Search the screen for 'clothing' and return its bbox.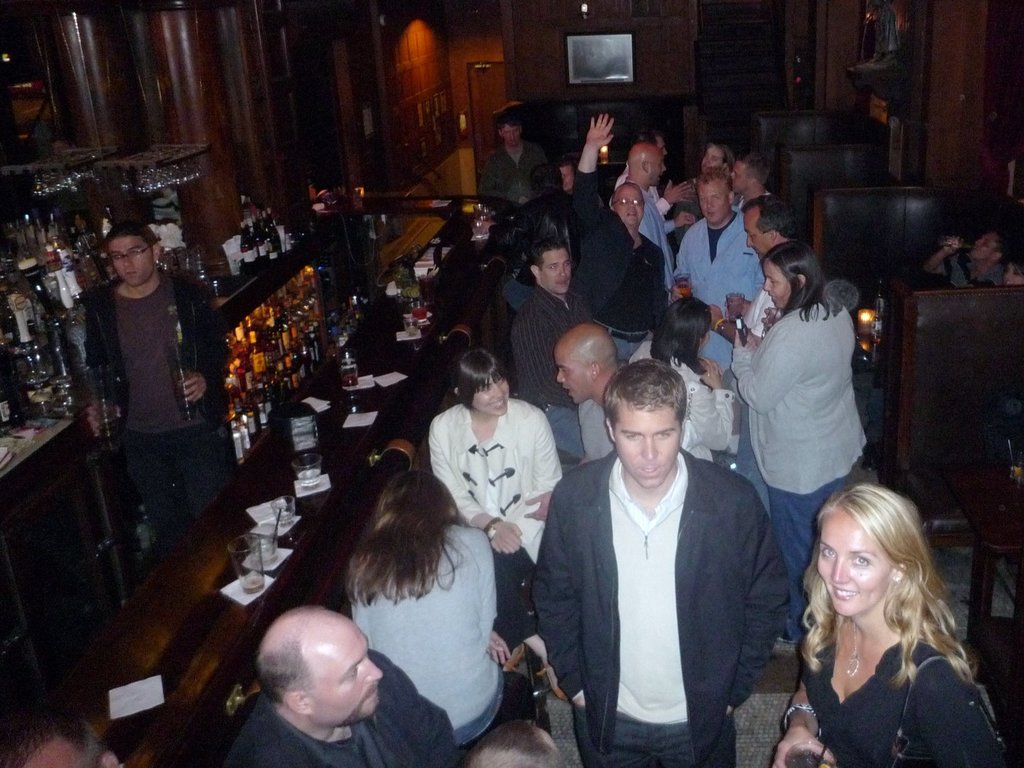
Found: Rect(665, 177, 739, 247).
